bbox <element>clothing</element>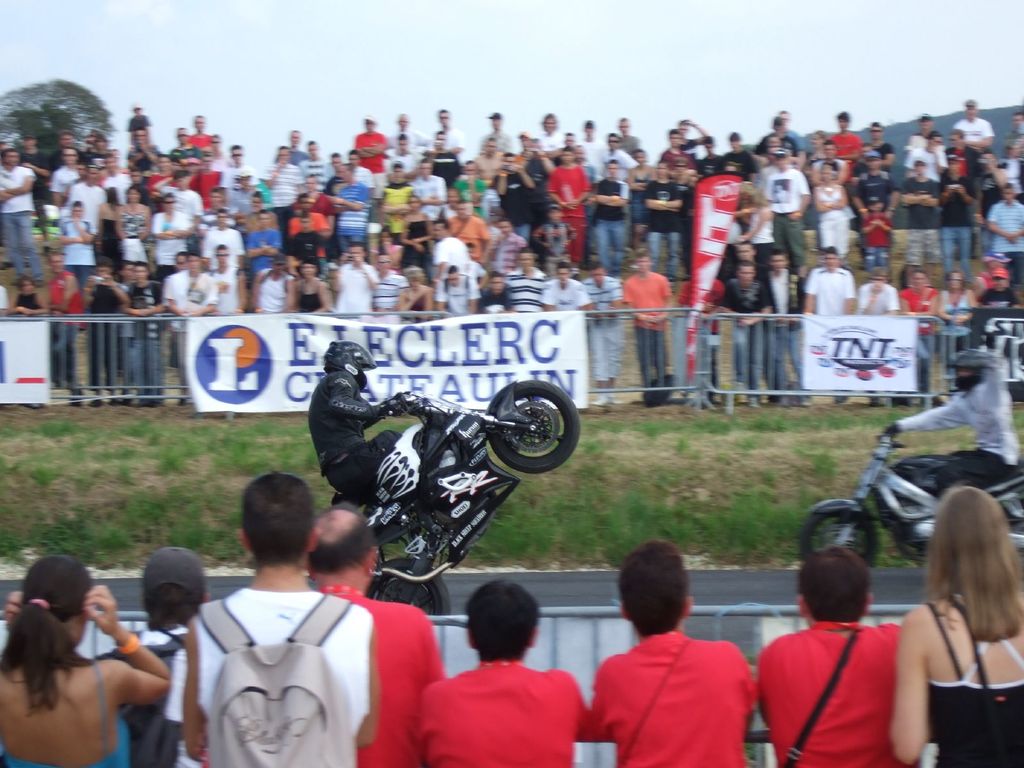
<bbox>181, 269, 211, 315</bbox>
